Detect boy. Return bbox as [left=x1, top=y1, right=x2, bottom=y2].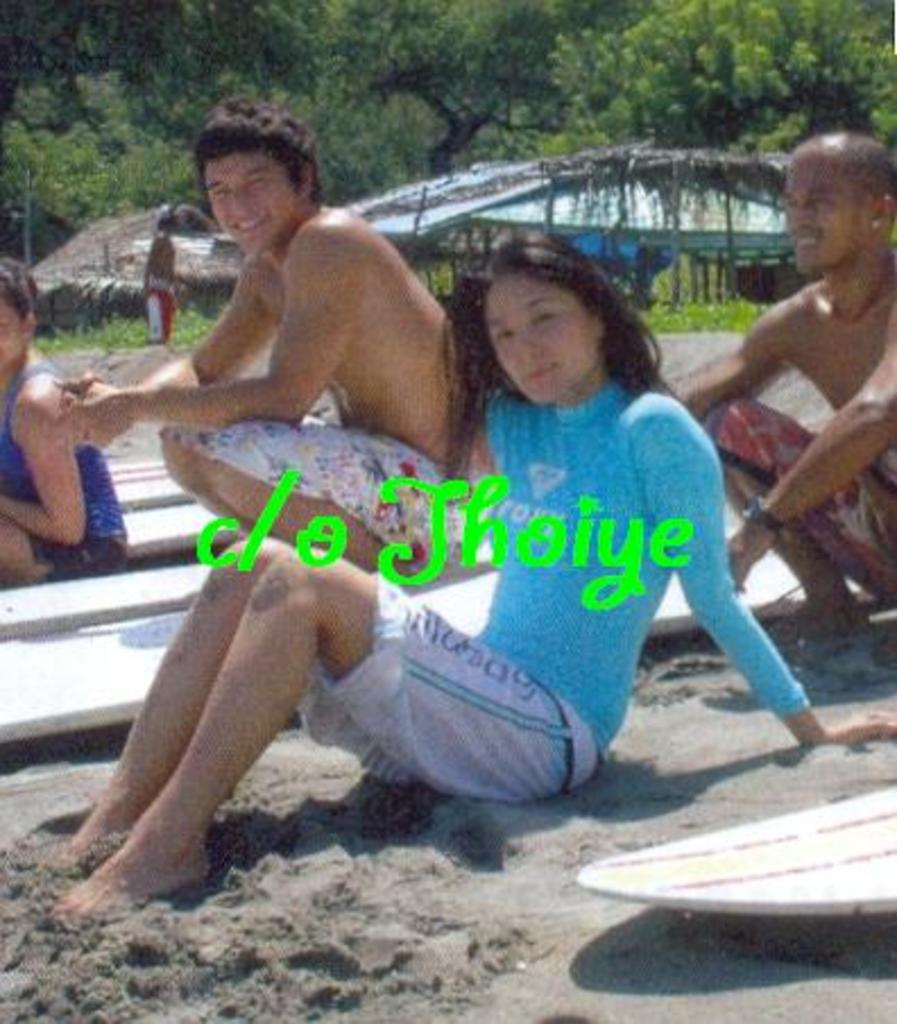
[left=70, top=127, right=530, bottom=494].
